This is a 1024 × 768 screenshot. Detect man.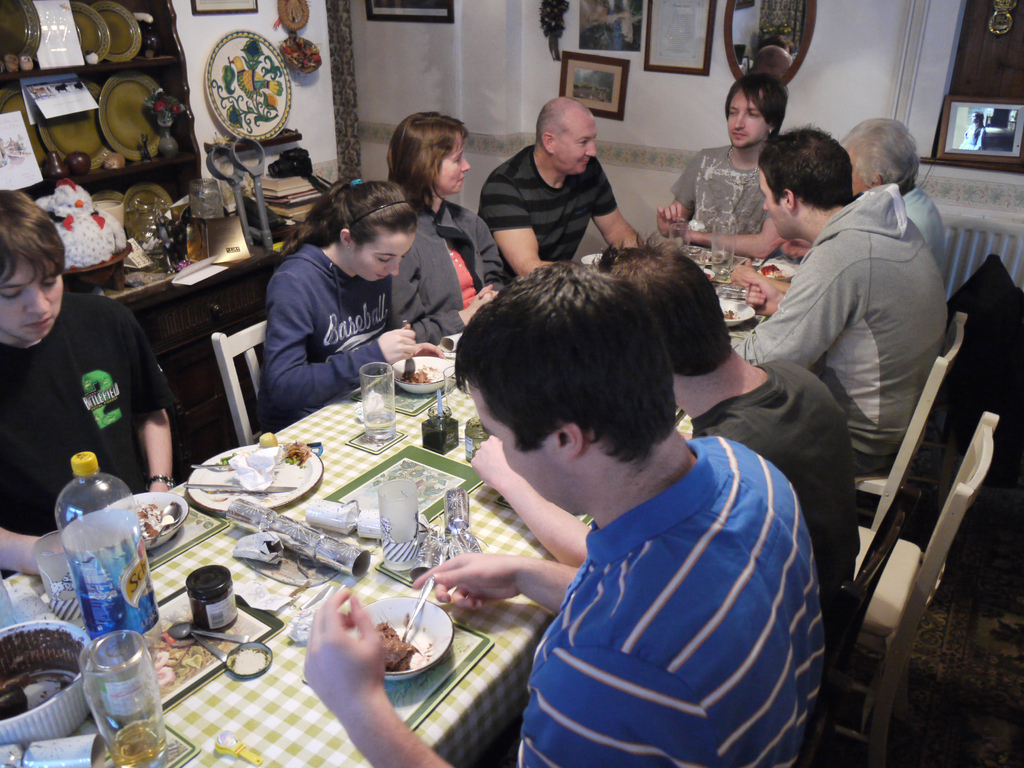
x1=597 y1=231 x2=886 y2=618.
